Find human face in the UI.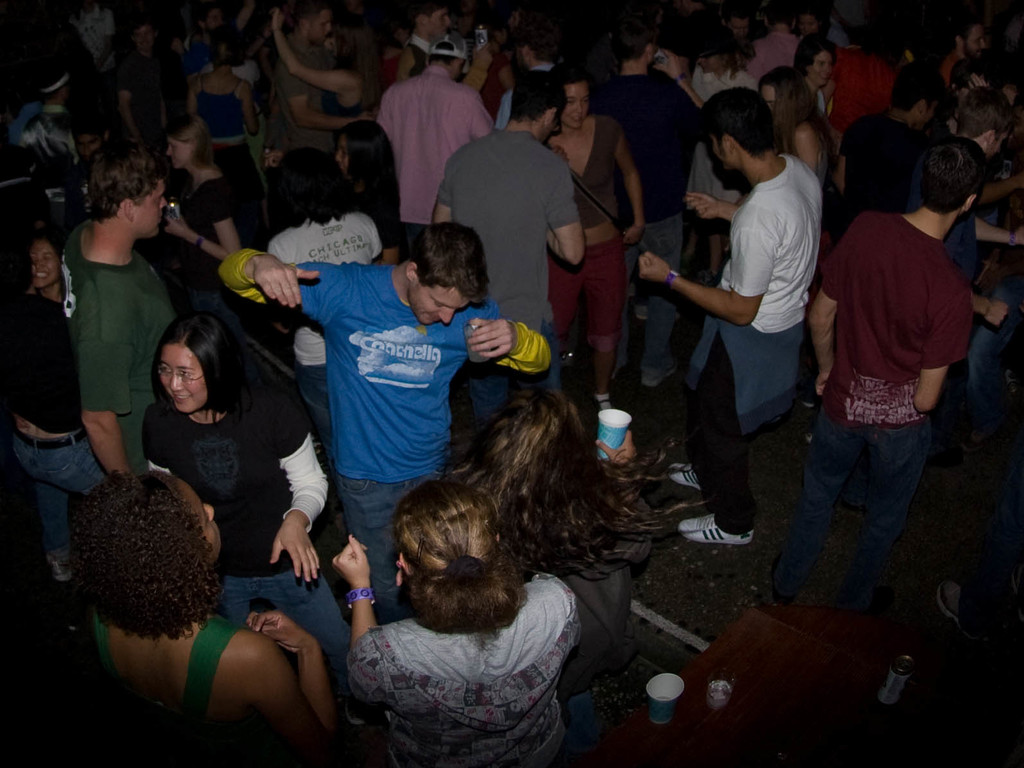
UI element at <region>570, 82, 591, 130</region>.
